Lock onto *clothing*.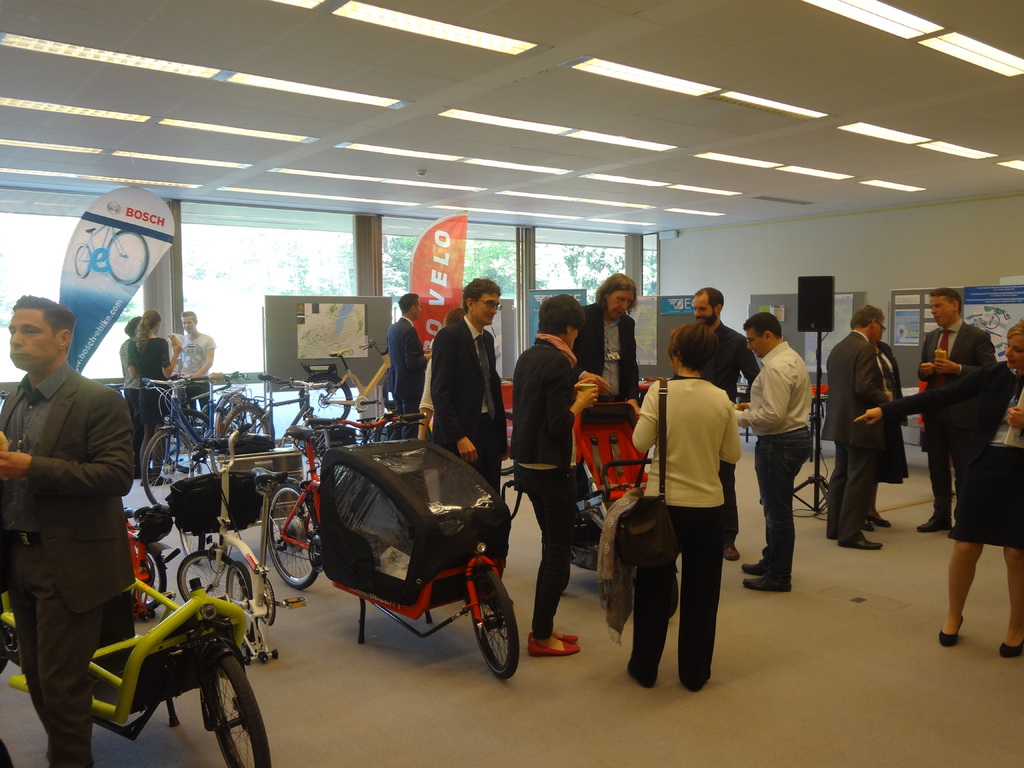
Locked: pyautogui.locateOnScreen(130, 323, 173, 380).
